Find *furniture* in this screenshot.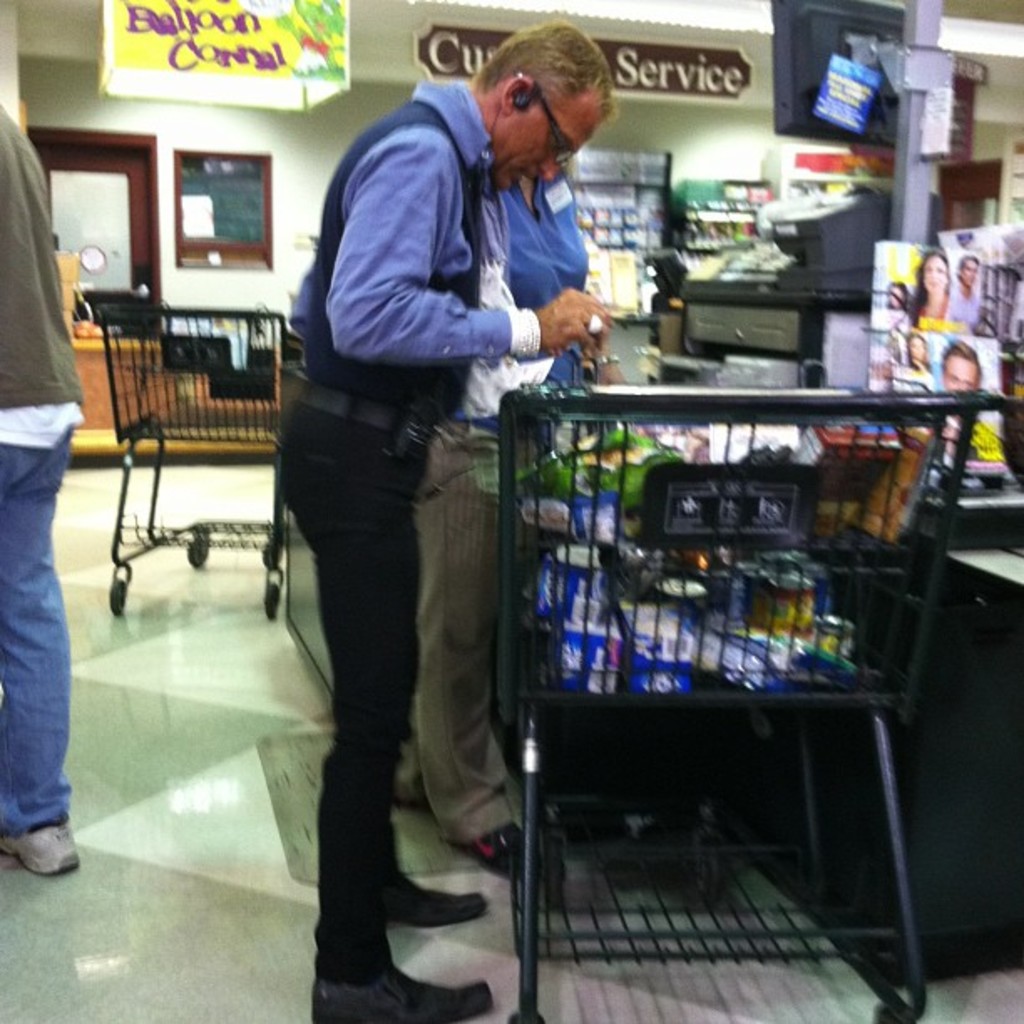
The bounding box for *furniture* is x1=714, y1=537, x2=1022, y2=992.
